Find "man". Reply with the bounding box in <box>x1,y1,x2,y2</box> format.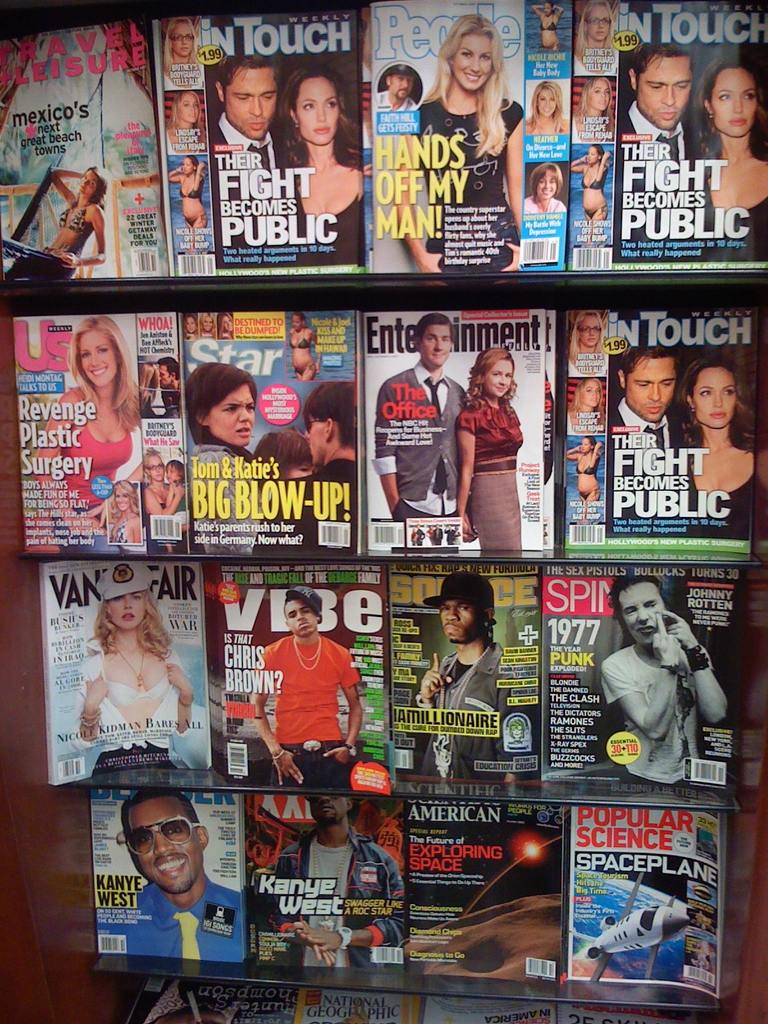
<box>254,799,406,967</box>.
